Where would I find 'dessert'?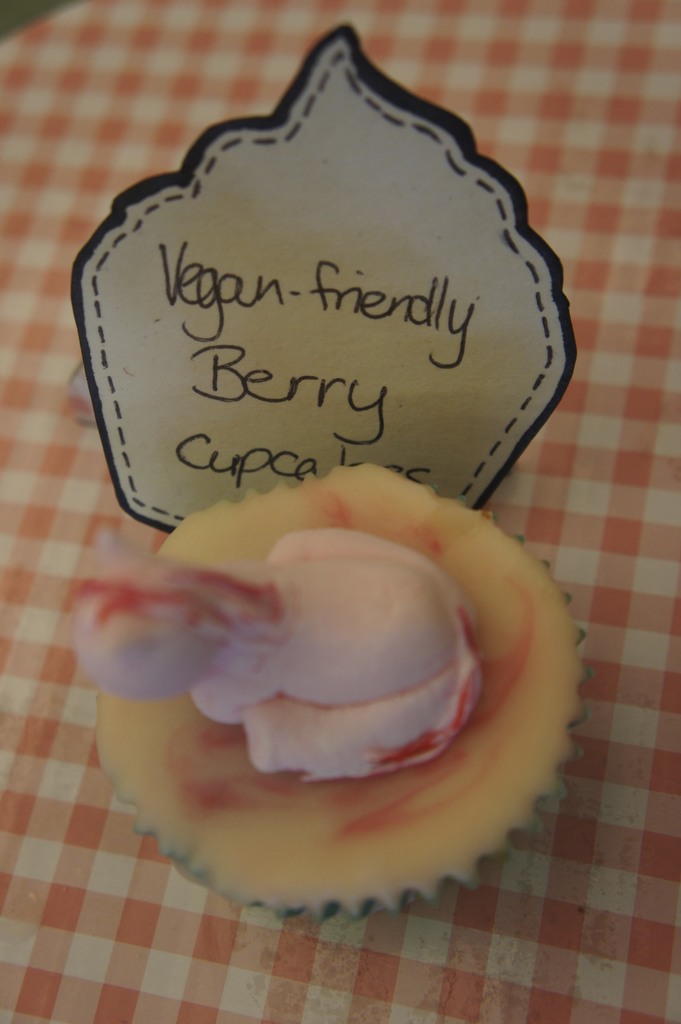
At {"x1": 78, "y1": 458, "x2": 610, "y2": 915}.
